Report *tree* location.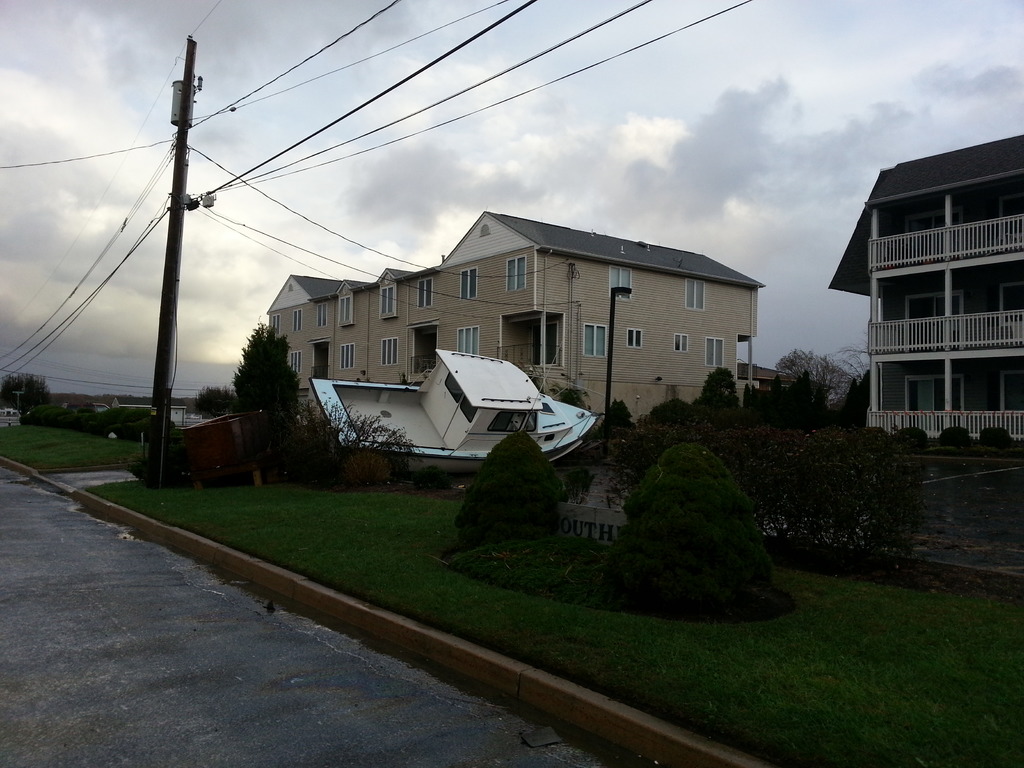
Report: bbox=[186, 380, 232, 422].
